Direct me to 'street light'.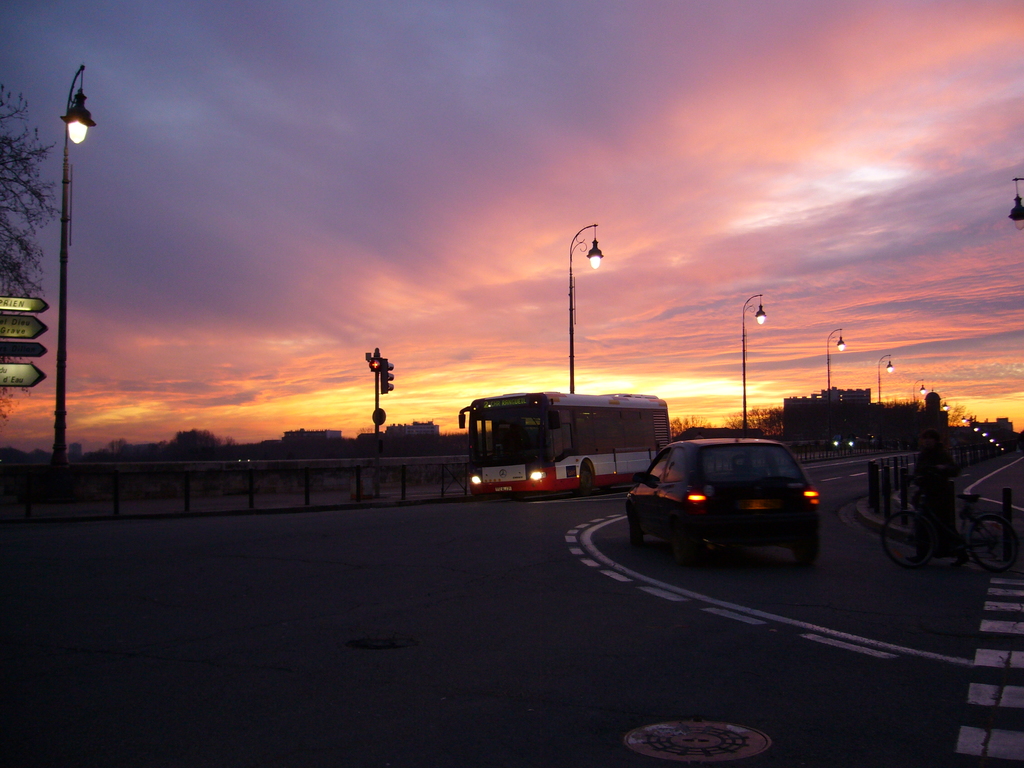
Direction: [x1=737, y1=292, x2=770, y2=433].
